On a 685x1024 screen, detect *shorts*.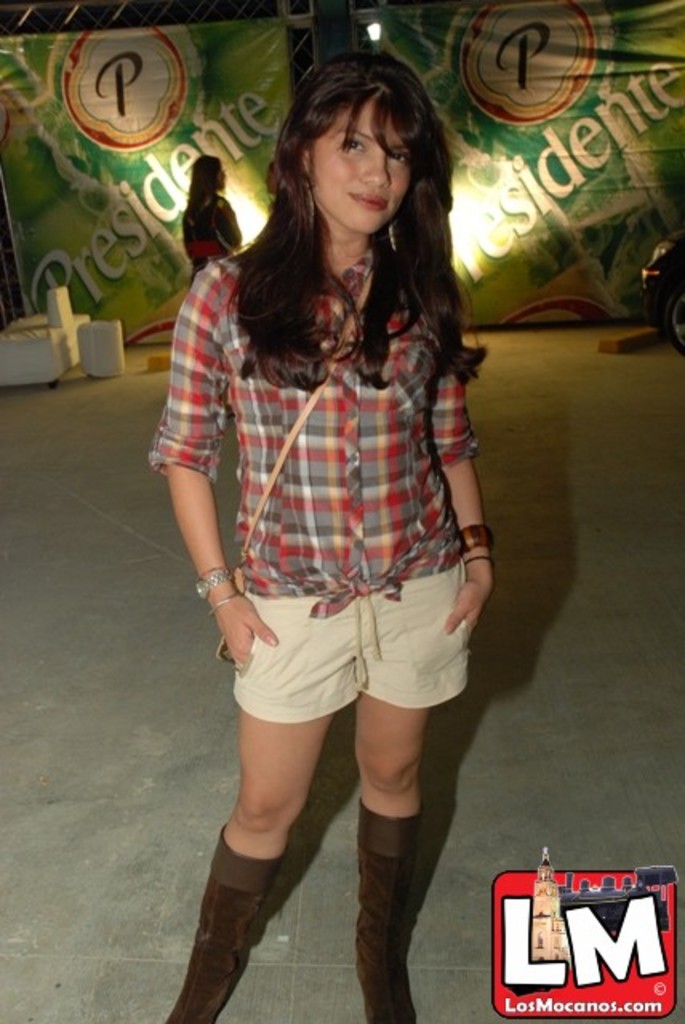
BBox(192, 546, 499, 726).
